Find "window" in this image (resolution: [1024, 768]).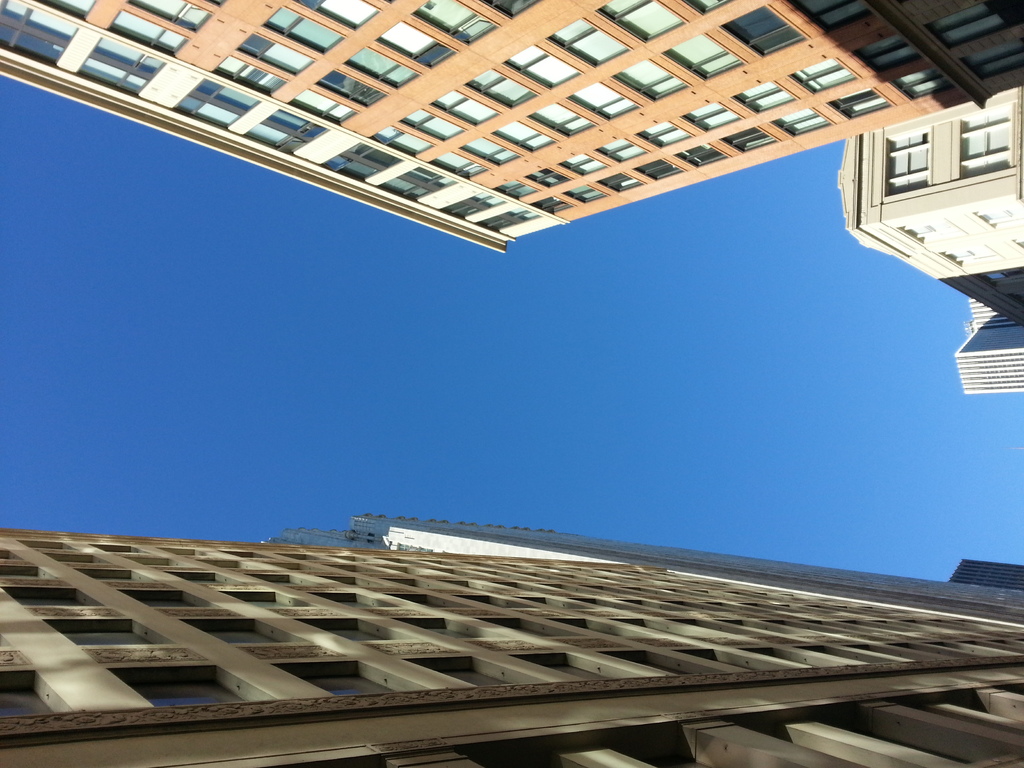
x1=571, y1=74, x2=638, y2=120.
